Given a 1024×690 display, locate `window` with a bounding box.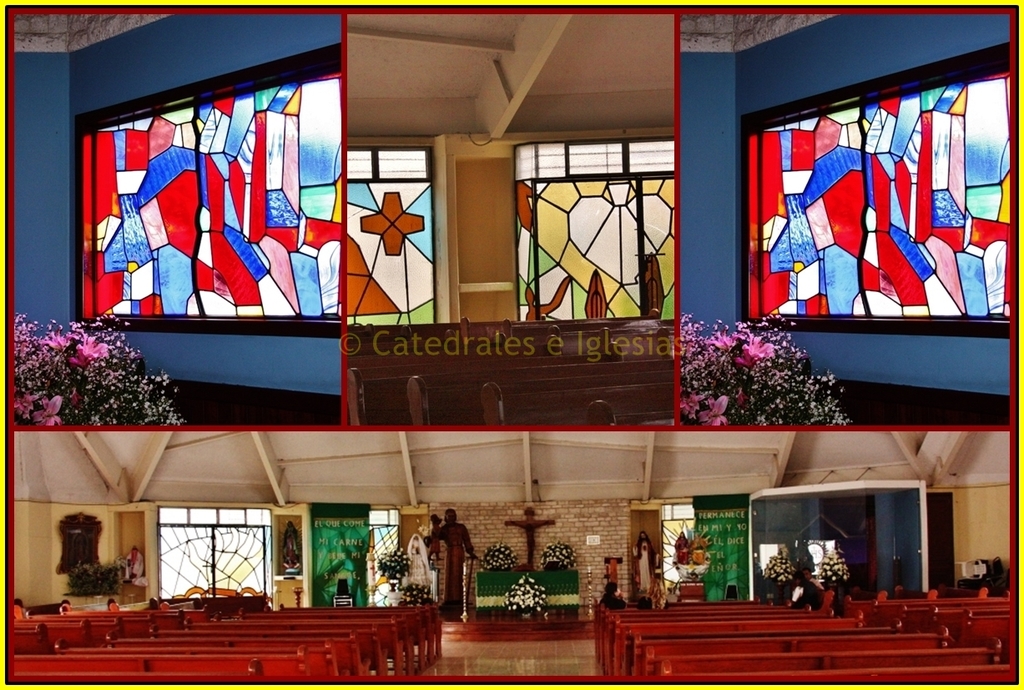
Located: l=347, t=146, r=448, b=325.
